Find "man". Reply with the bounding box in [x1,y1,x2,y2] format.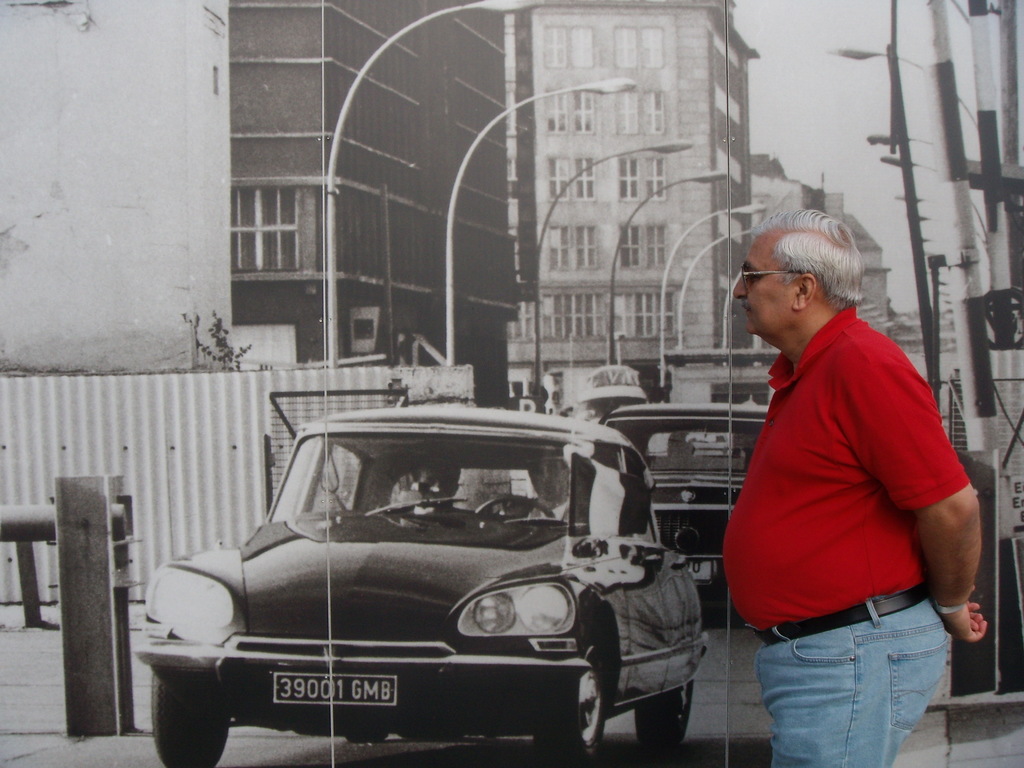
[403,451,461,513].
